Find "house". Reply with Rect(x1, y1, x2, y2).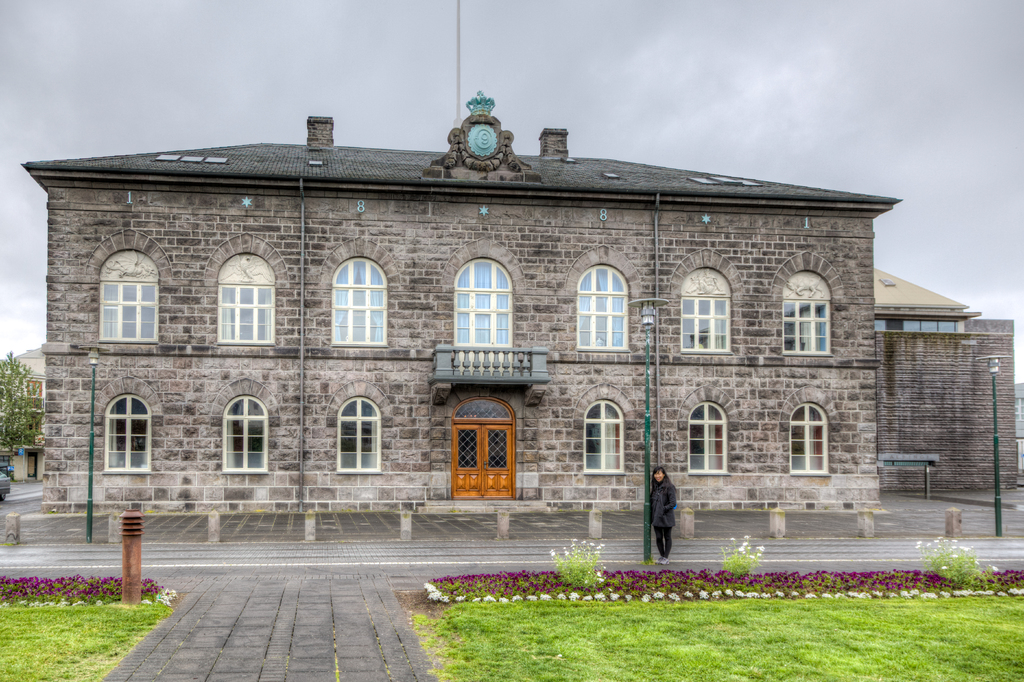
Rect(0, 324, 53, 492).
